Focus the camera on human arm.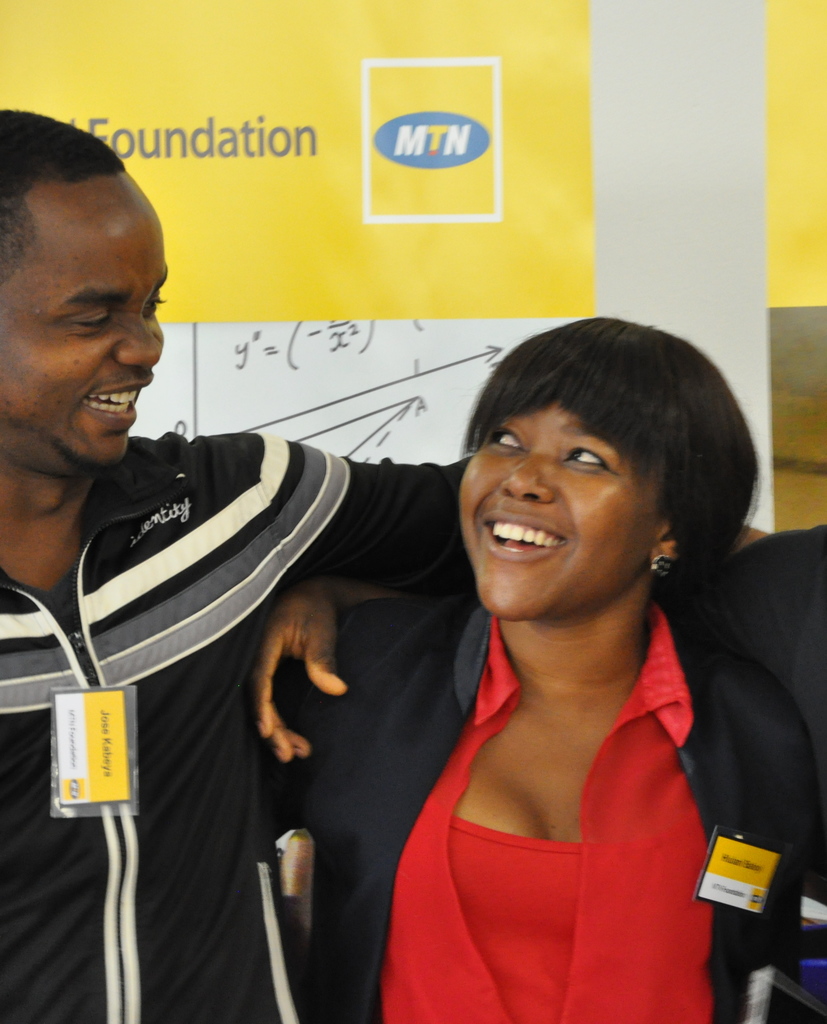
Focus region: [249, 431, 765, 593].
